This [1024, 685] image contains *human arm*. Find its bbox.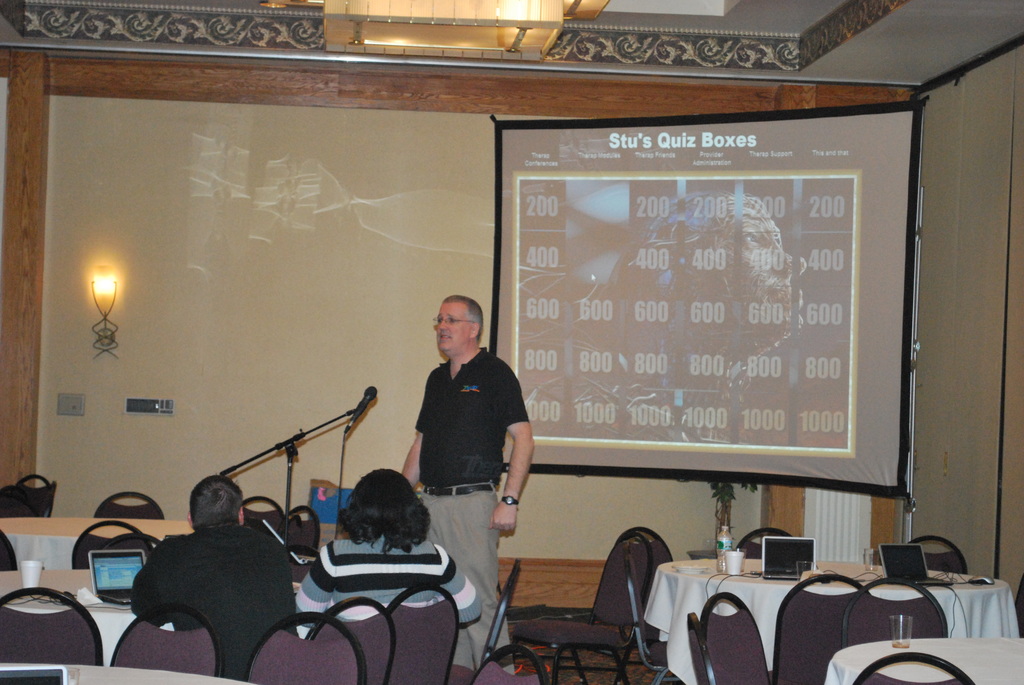
[490,392,536,558].
